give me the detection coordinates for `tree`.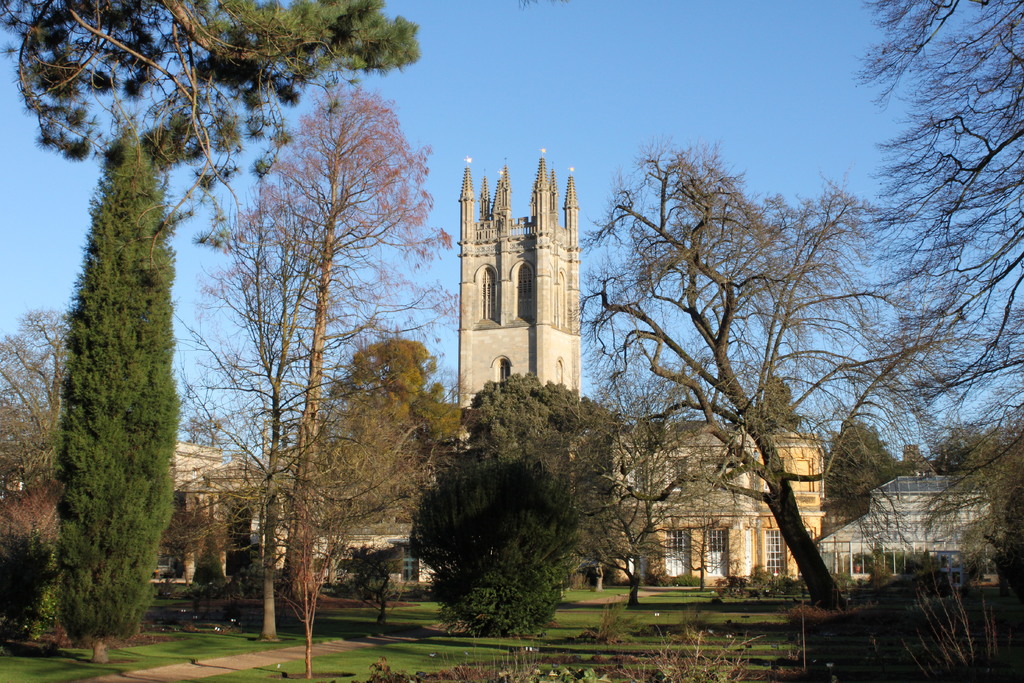
bbox(554, 149, 912, 618).
